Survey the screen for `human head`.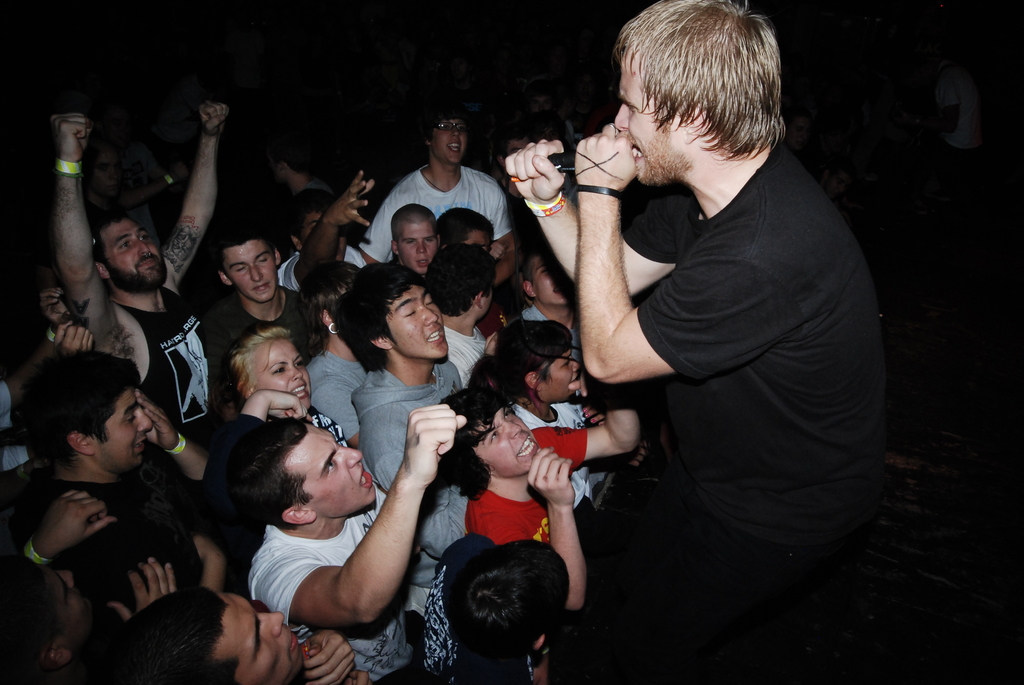
Survey found: pyautogui.locateOnScreen(115, 588, 305, 684).
